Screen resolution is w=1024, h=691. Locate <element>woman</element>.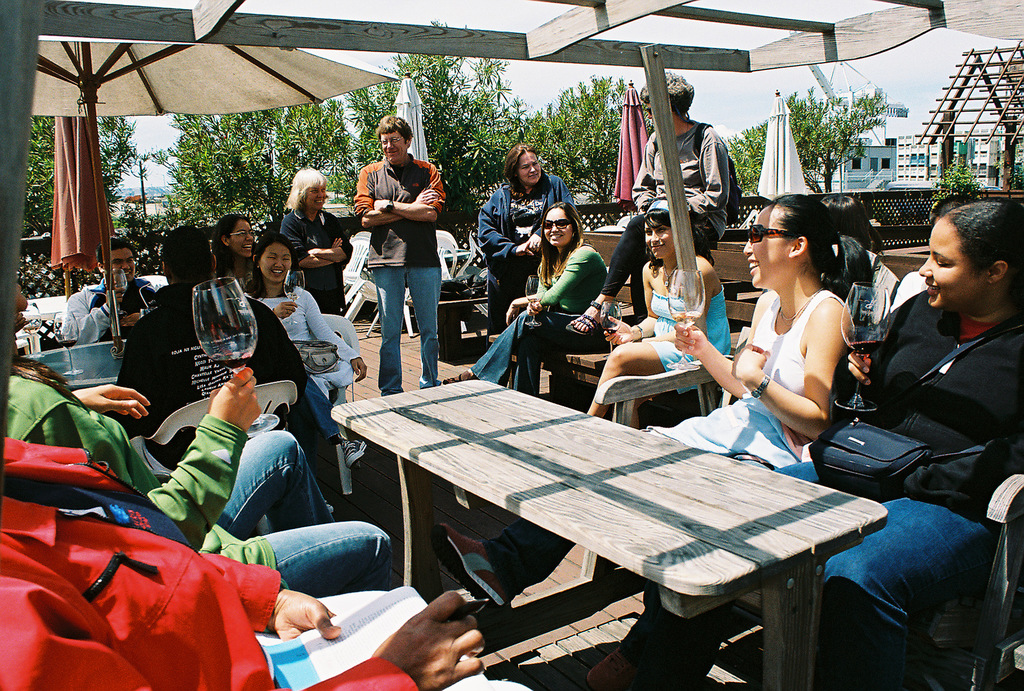
crop(0, 282, 405, 584).
